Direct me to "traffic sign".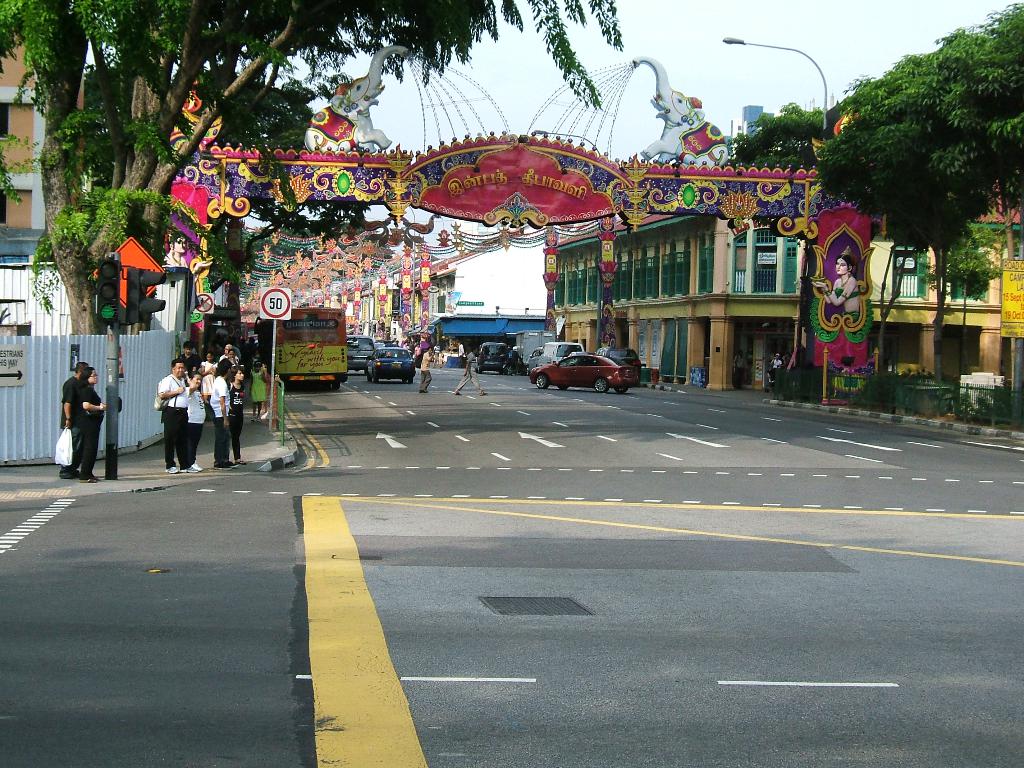
Direction: [128, 266, 170, 321].
